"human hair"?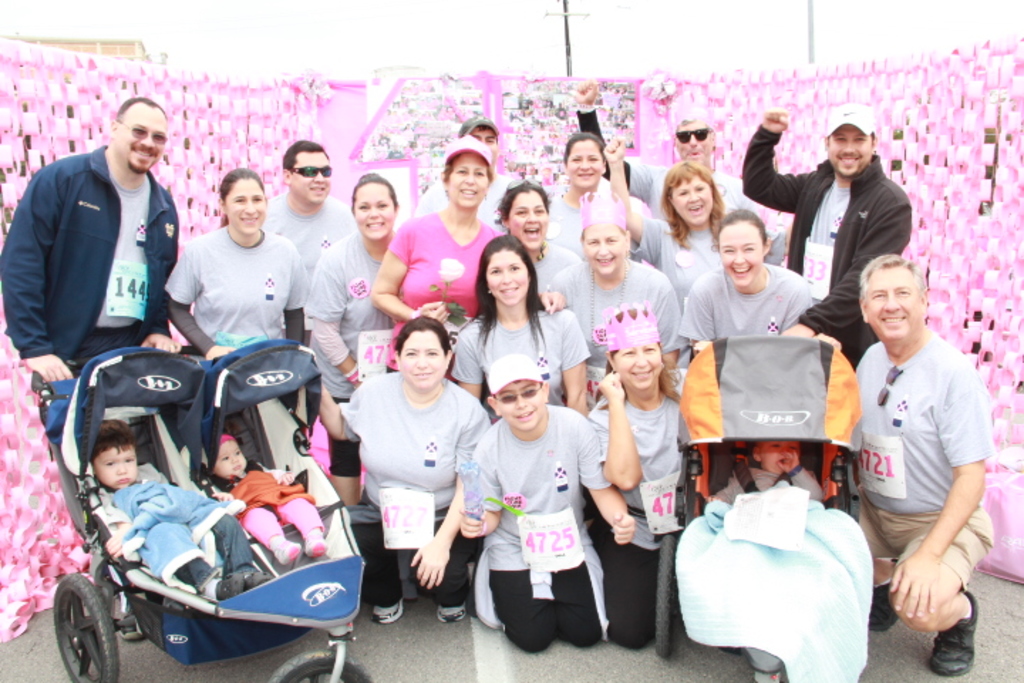
left=606, top=339, right=680, bottom=400
